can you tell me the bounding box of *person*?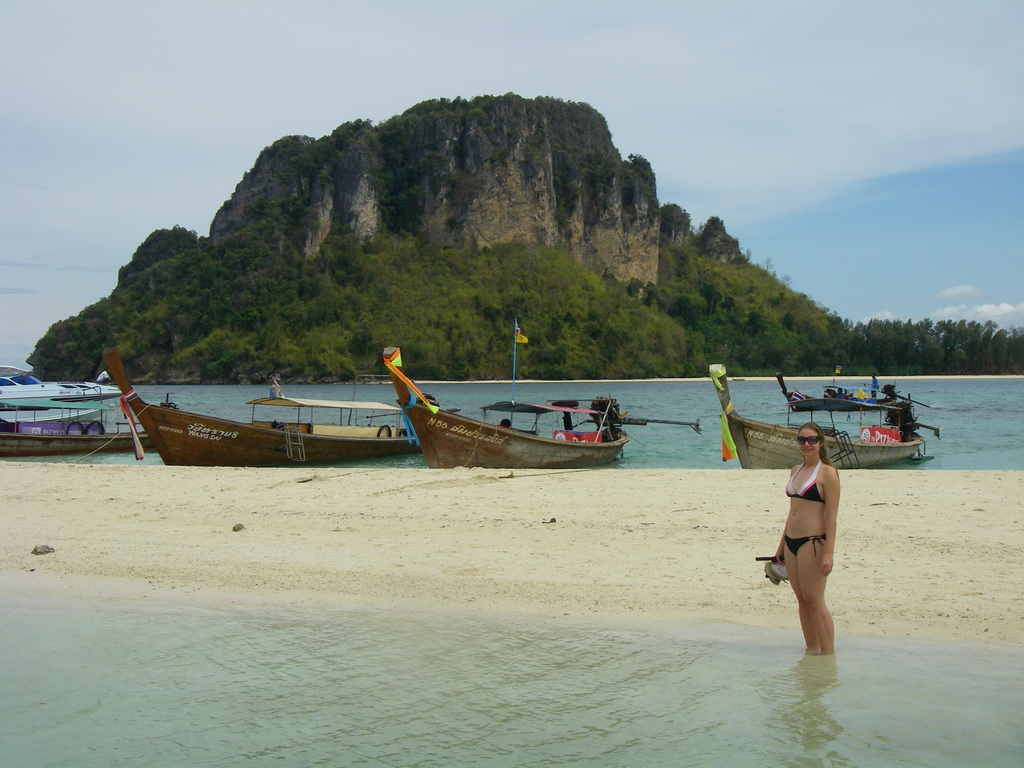
{"left": 770, "top": 428, "right": 854, "bottom": 650}.
